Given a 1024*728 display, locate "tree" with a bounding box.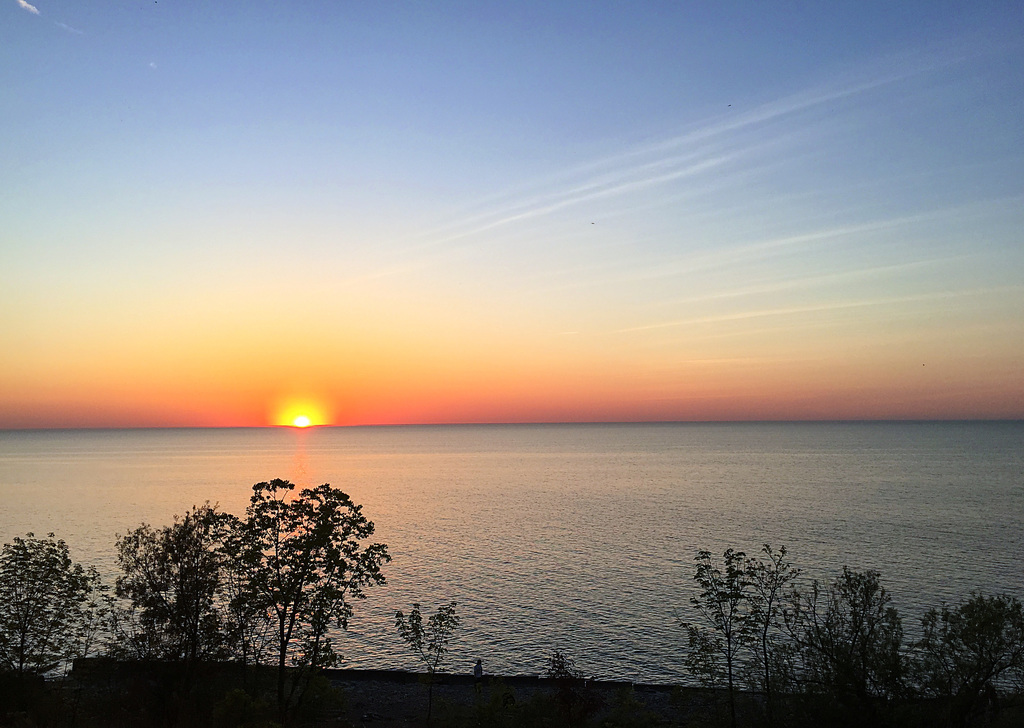
Located: locate(111, 494, 237, 663).
